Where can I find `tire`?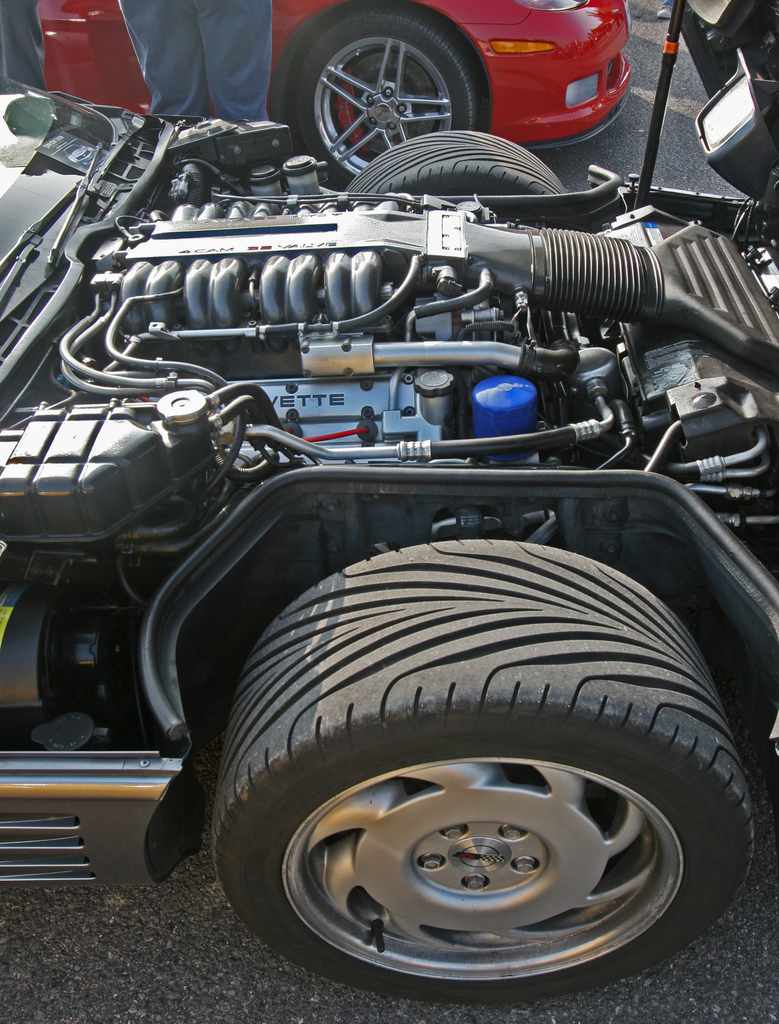
You can find it at [x1=346, y1=127, x2=568, y2=211].
